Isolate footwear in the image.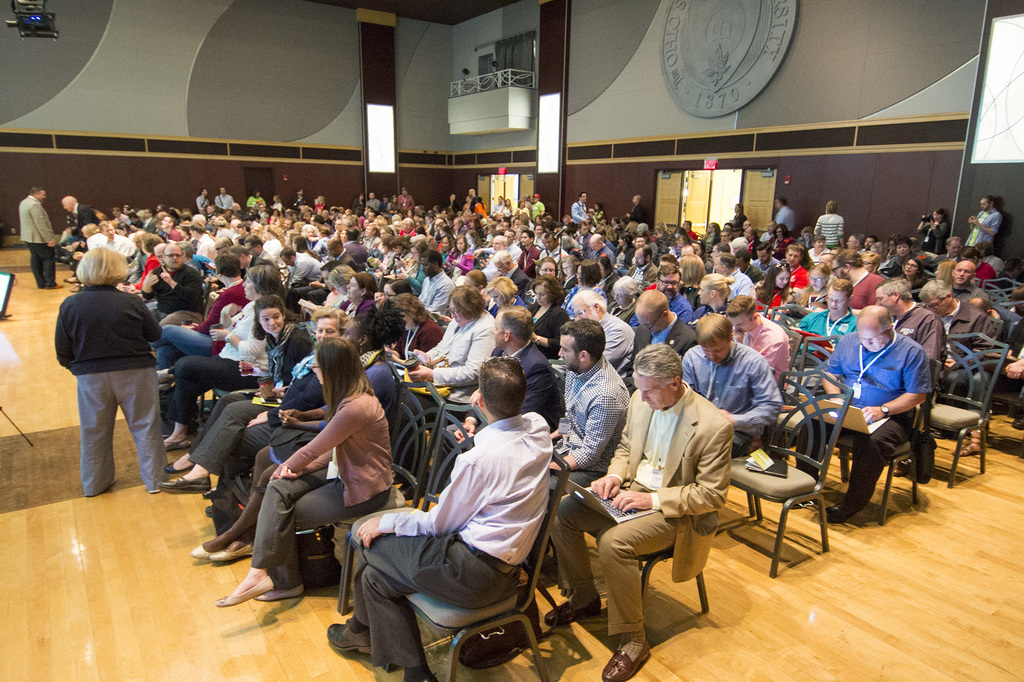
Isolated region: box=[213, 585, 281, 605].
